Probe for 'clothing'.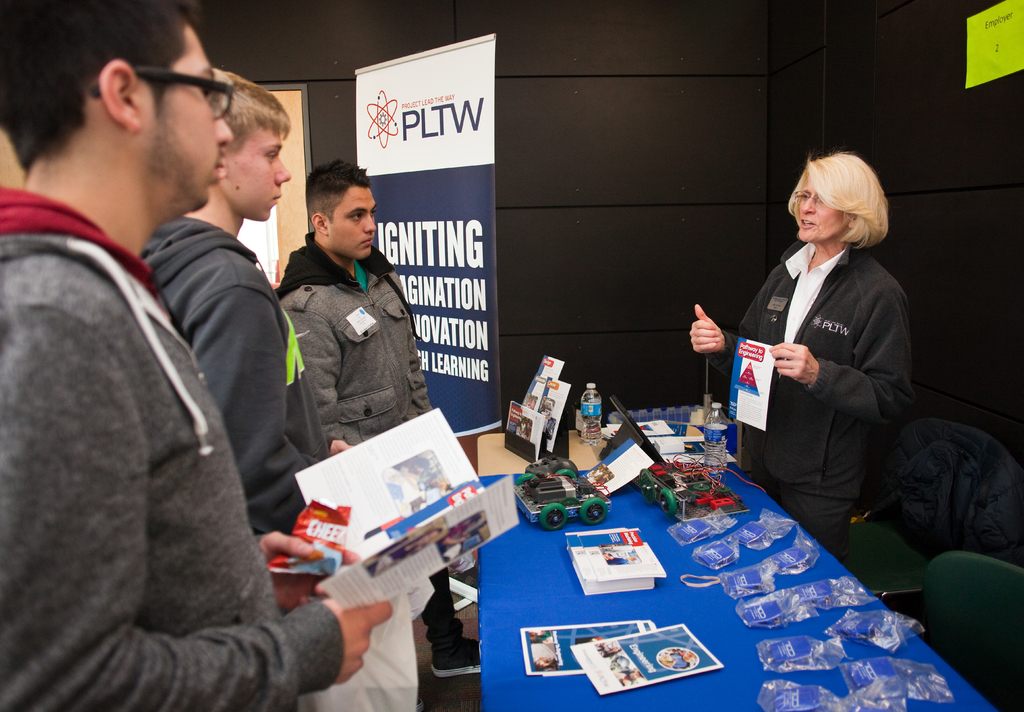
Probe result: locate(0, 180, 347, 711).
